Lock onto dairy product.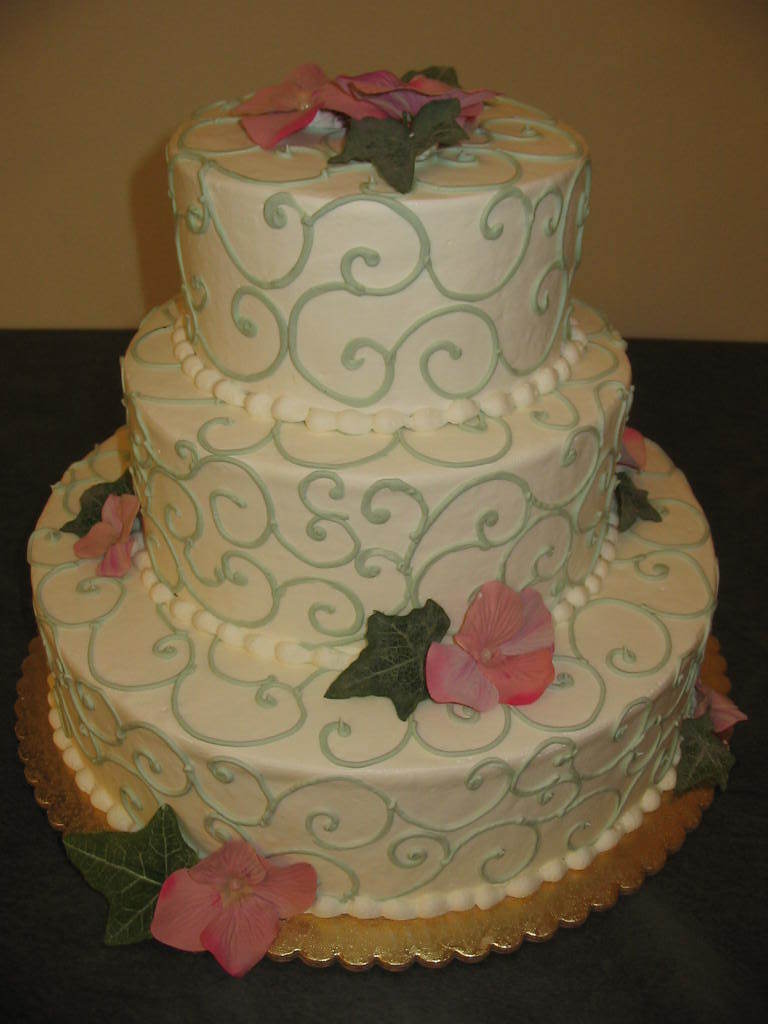
Locked: <region>119, 308, 583, 665</region>.
